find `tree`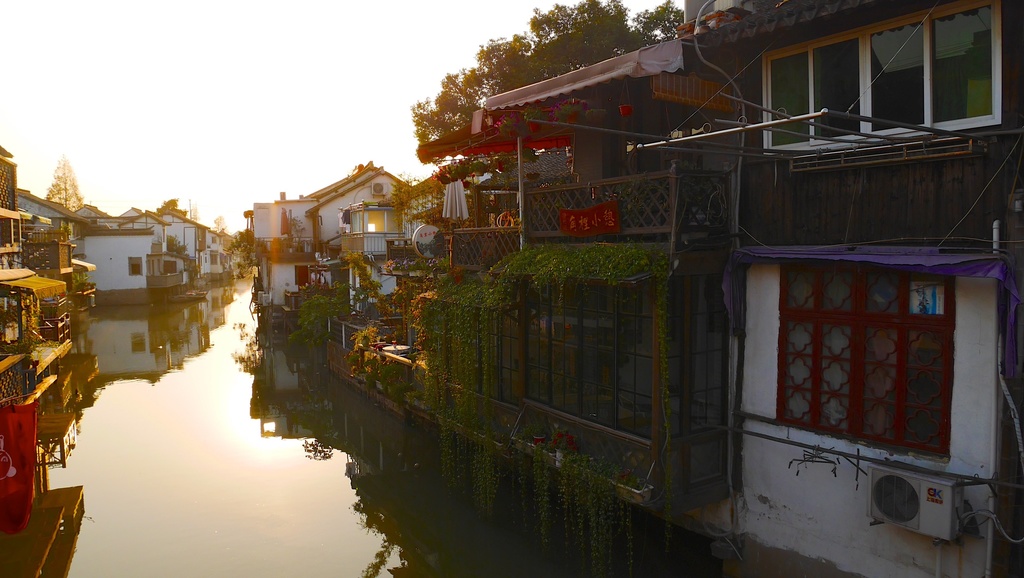
{"left": 407, "top": 0, "right": 684, "bottom": 181}
